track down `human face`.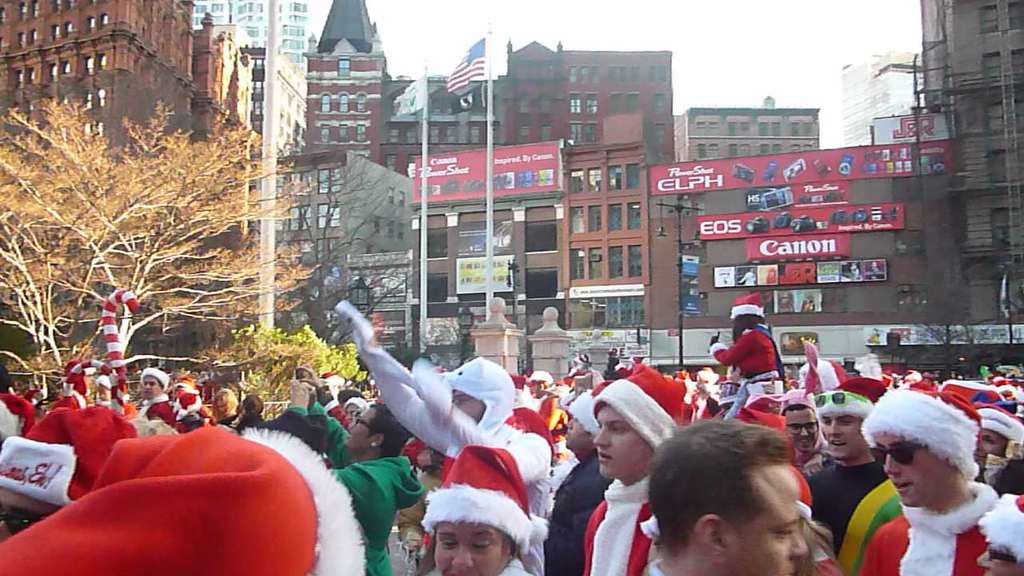
Tracked to x1=974, y1=430, x2=1007, y2=470.
